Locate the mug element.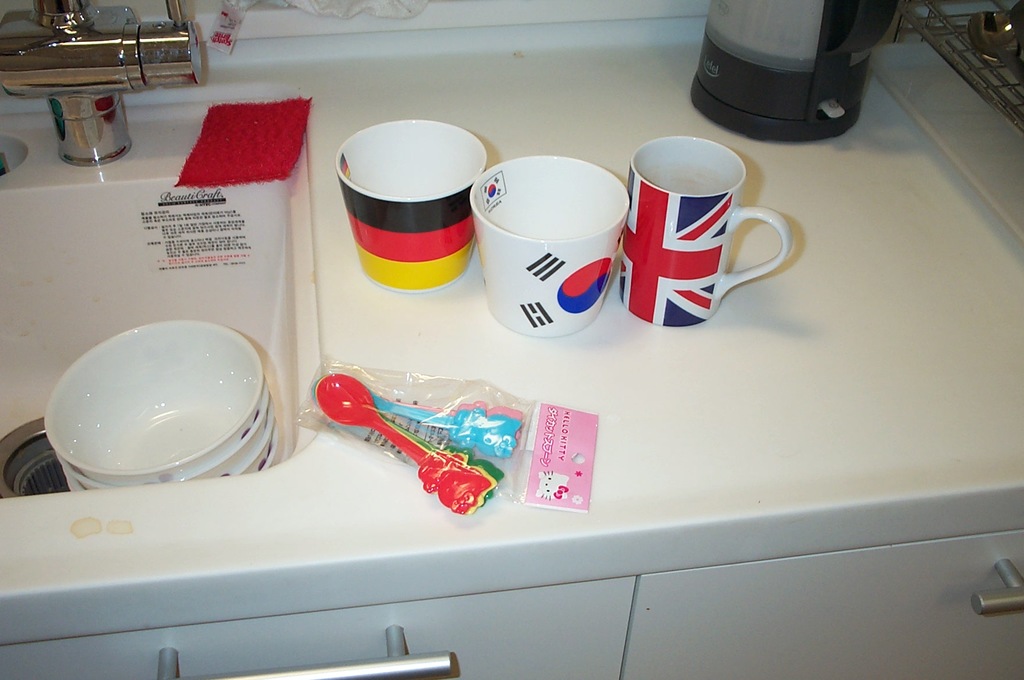
Element bbox: left=623, top=136, right=792, bottom=329.
